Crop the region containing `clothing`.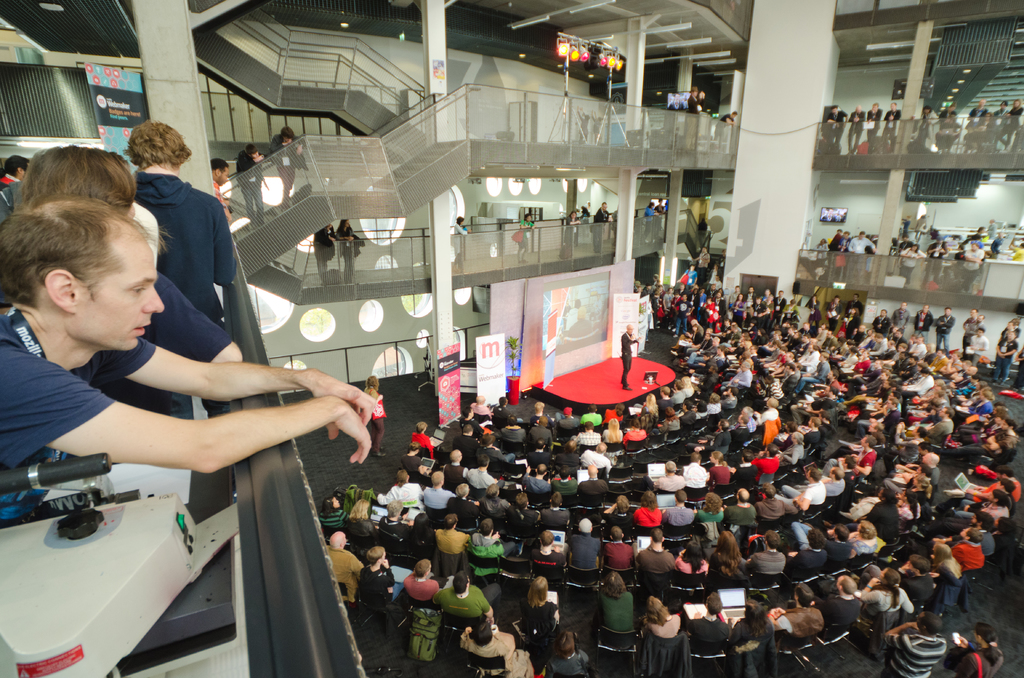
Crop region: (664,506,700,540).
